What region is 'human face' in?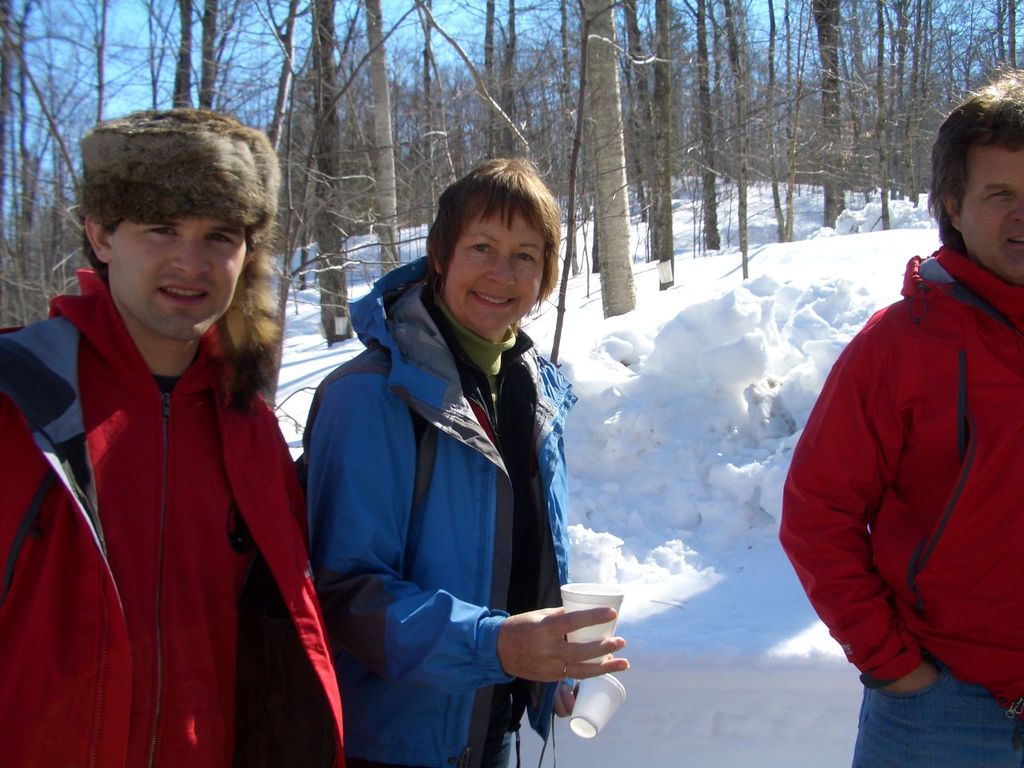
box=[954, 143, 1022, 279].
